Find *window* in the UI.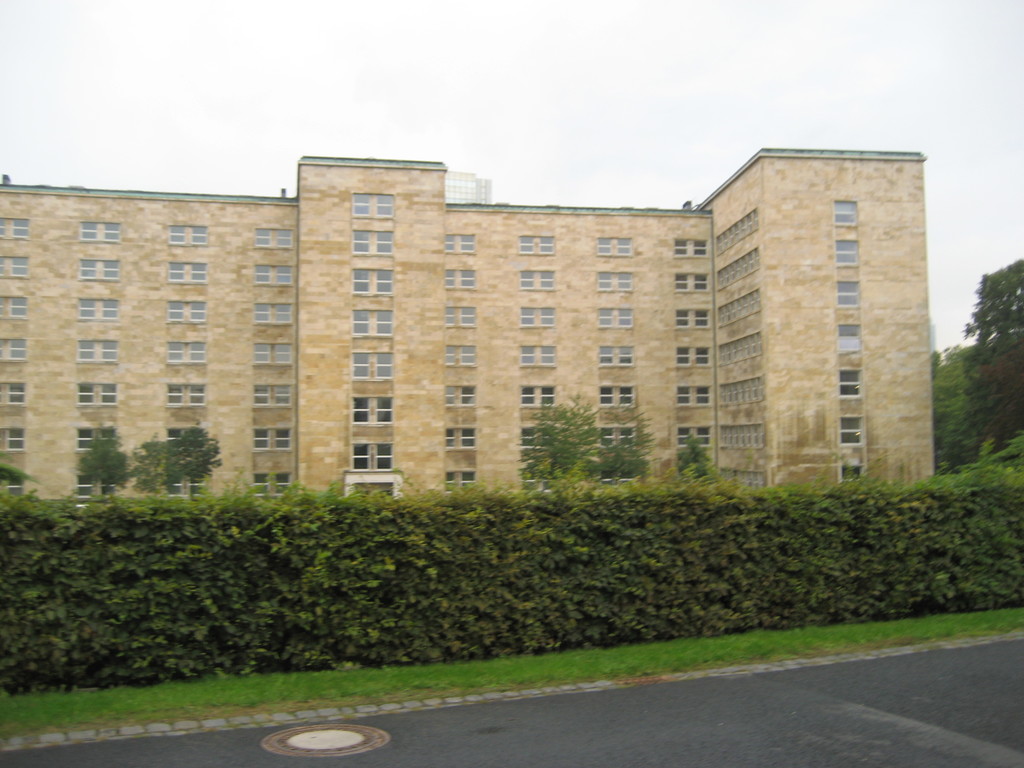
UI element at (left=166, top=300, right=210, bottom=323).
